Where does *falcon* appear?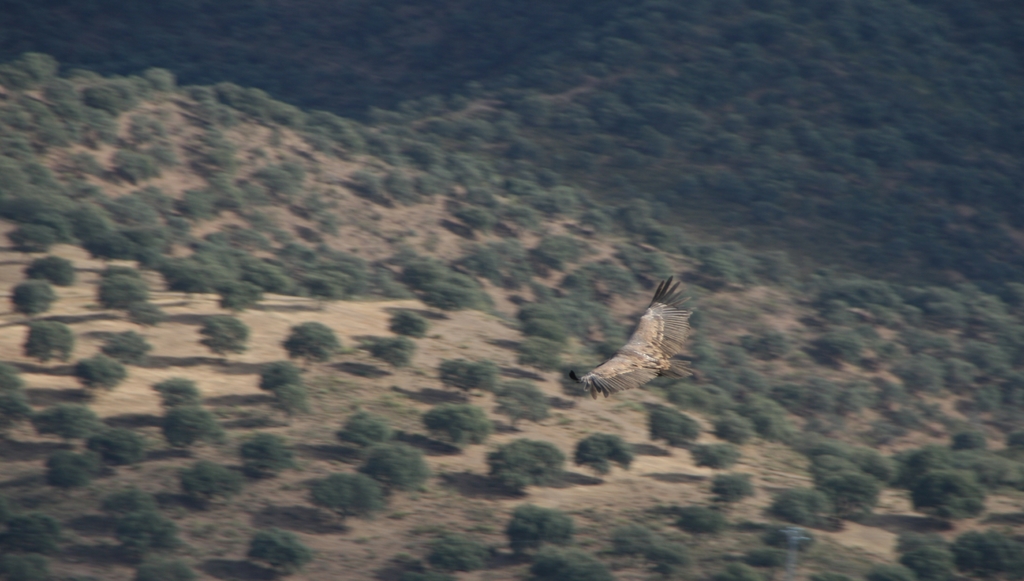
Appears at [left=568, top=271, right=711, bottom=408].
